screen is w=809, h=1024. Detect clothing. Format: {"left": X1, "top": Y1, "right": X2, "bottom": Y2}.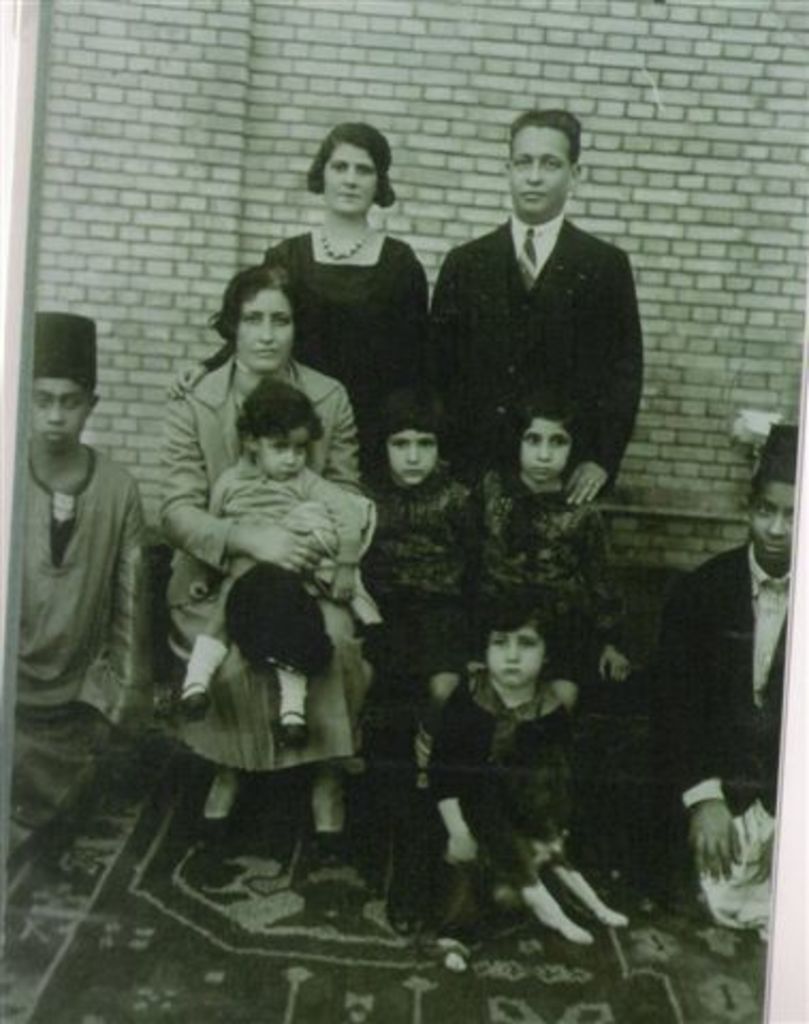
{"left": 23, "top": 433, "right": 169, "bottom": 789}.
